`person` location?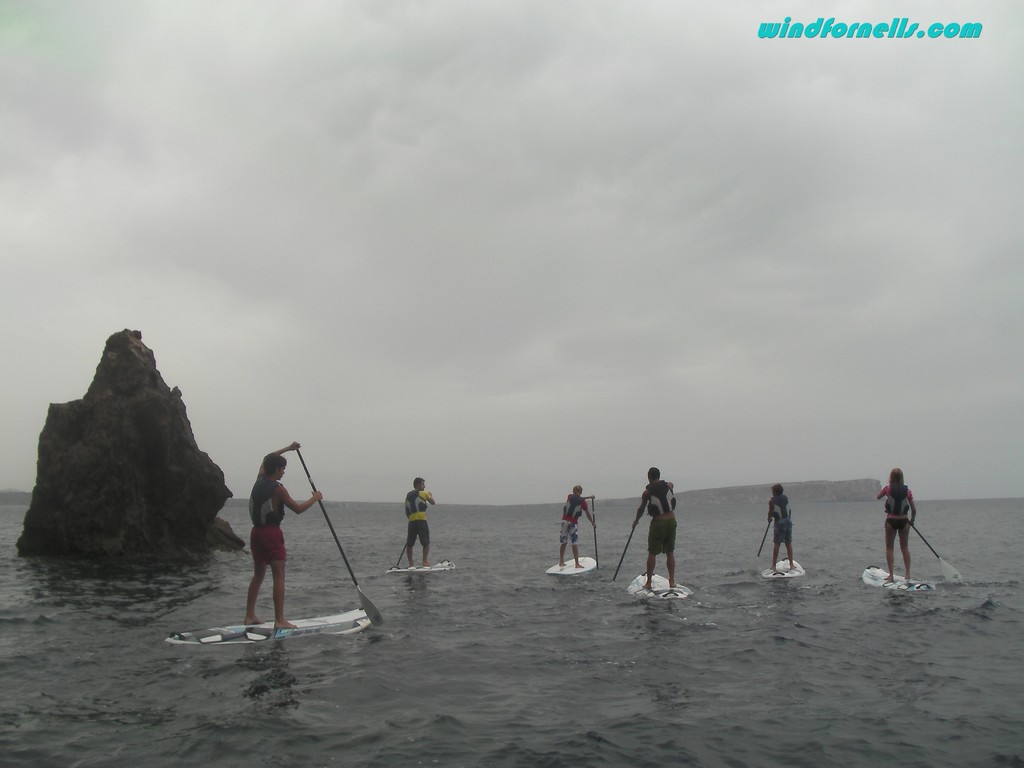
region(631, 466, 678, 584)
